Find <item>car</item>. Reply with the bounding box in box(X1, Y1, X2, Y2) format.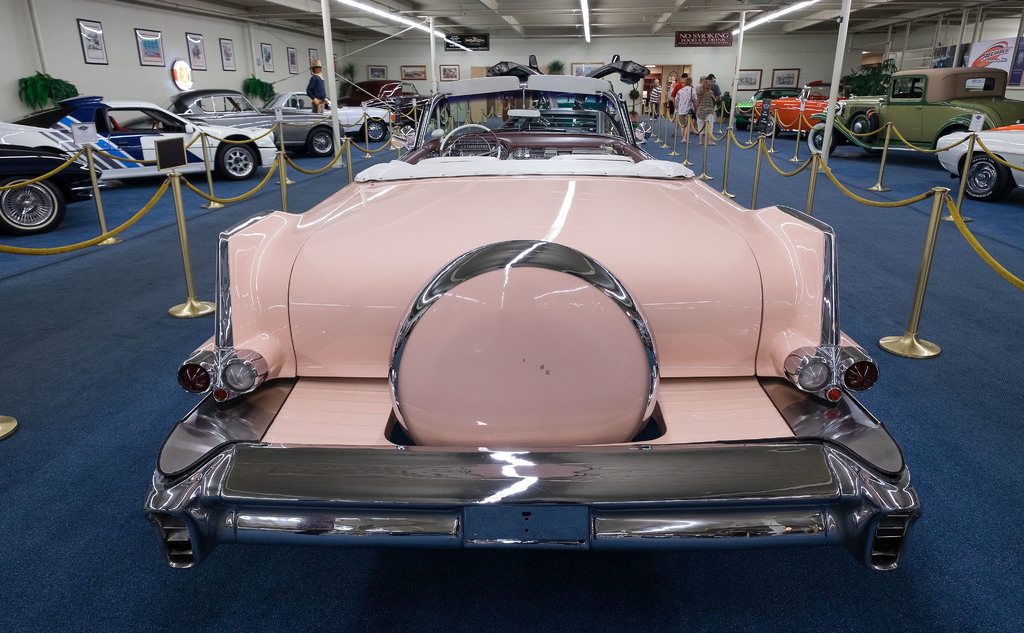
box(260, 90, 392, 148).
